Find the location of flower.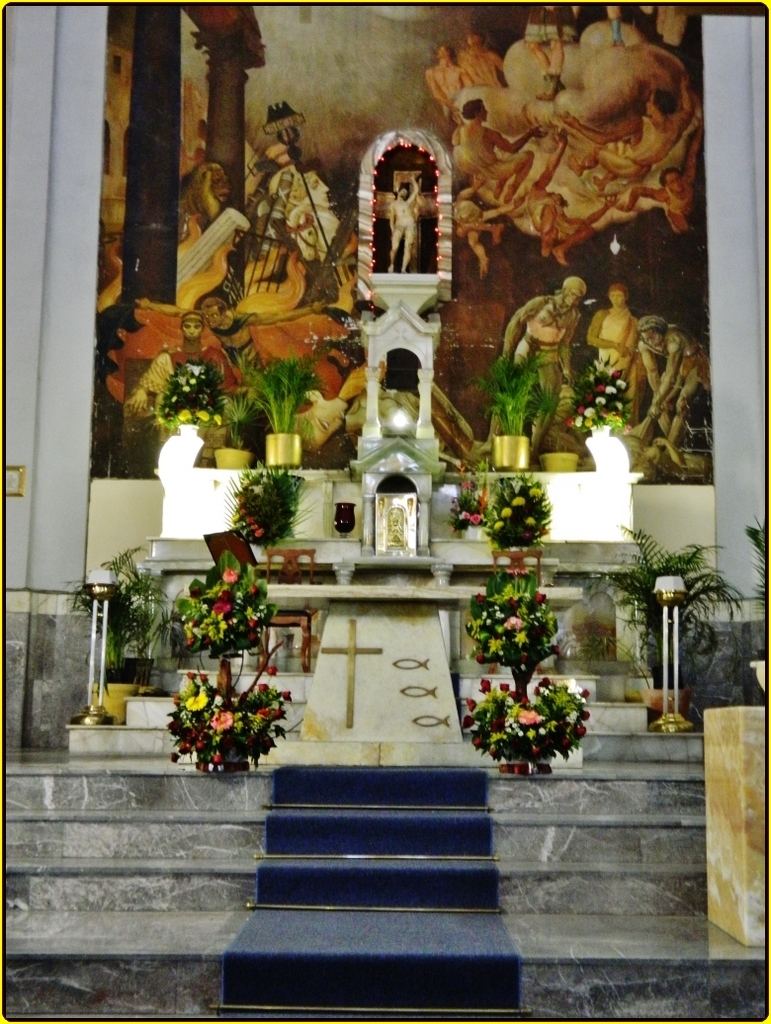
Location: pyautogui.locateOnScreen(491, 716, 502, 730).
